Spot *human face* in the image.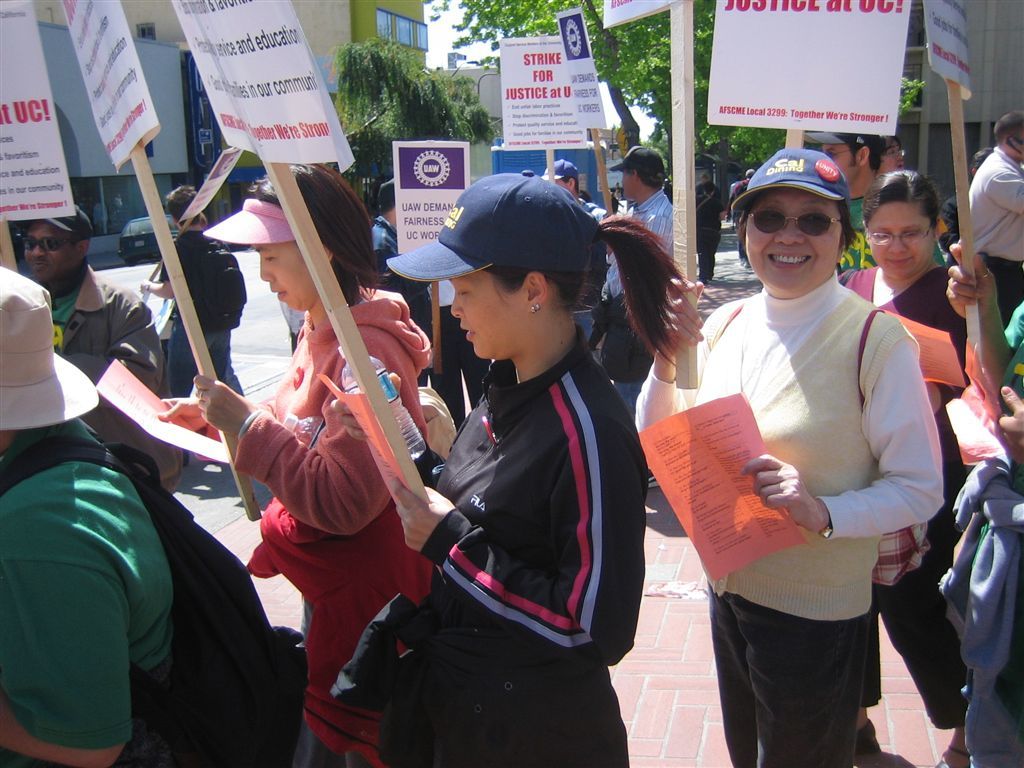
*human face* found at bbox=(452, 272, 534, 366).
